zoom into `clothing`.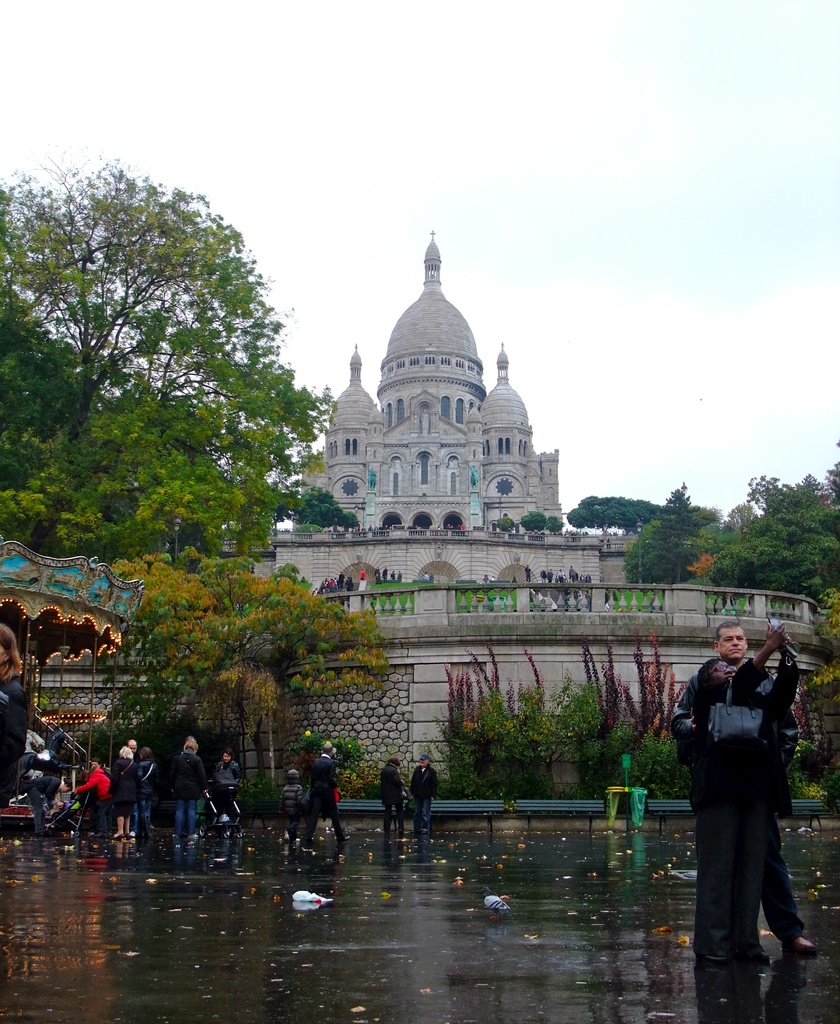
Zoom target: l=280, t=780, r=303, b=832.
